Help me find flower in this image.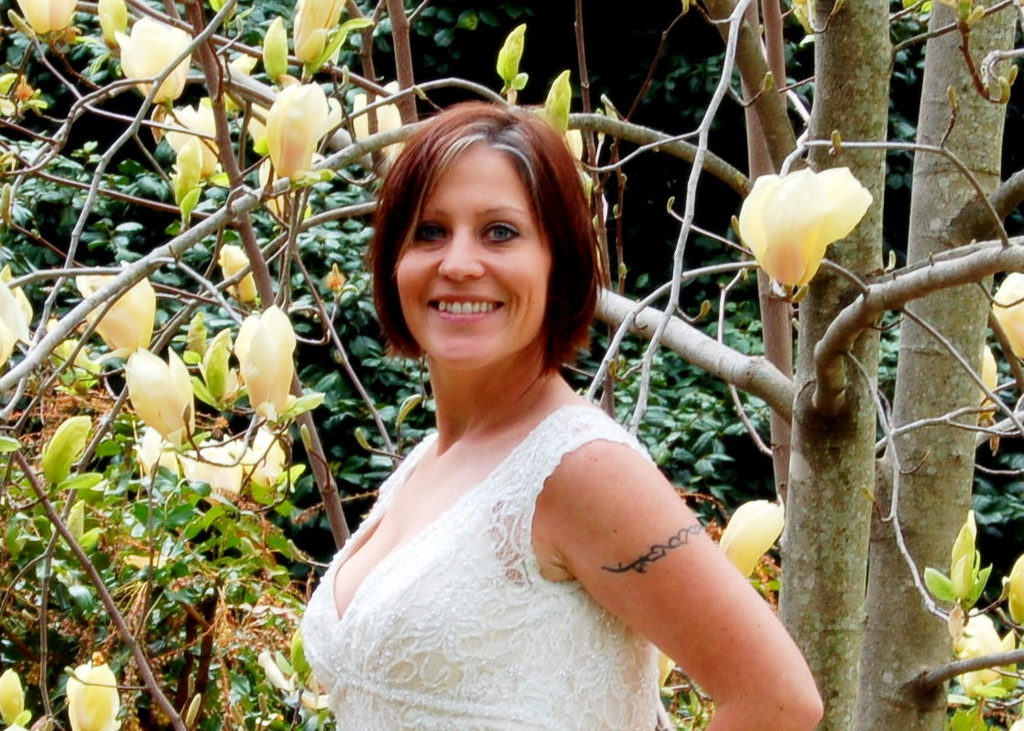
Found it: x1=261, y1=11, x2=287, y2=78.
